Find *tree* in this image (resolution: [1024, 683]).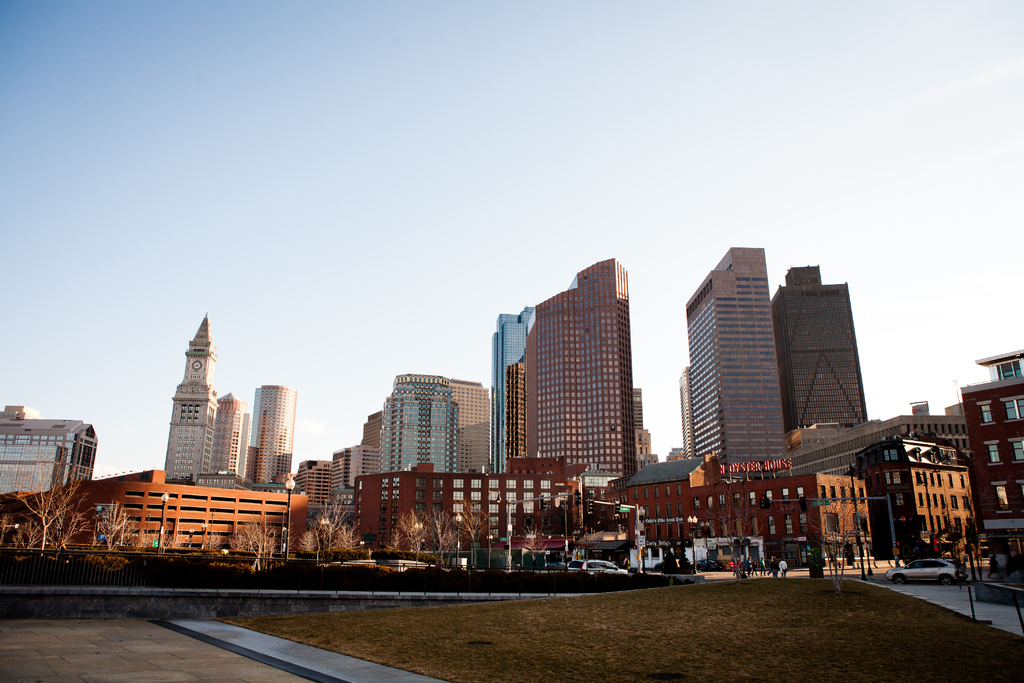
BBox(797, 483, 884, 598).
